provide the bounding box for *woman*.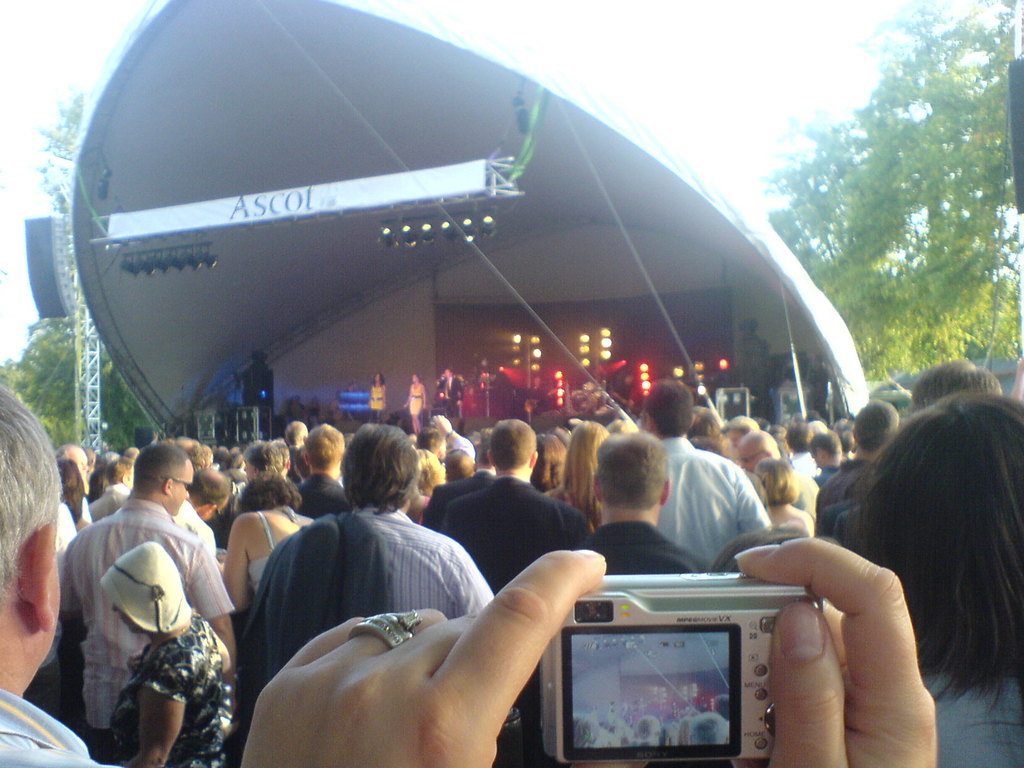
left=541, top=420, right=609, bottom=531.
